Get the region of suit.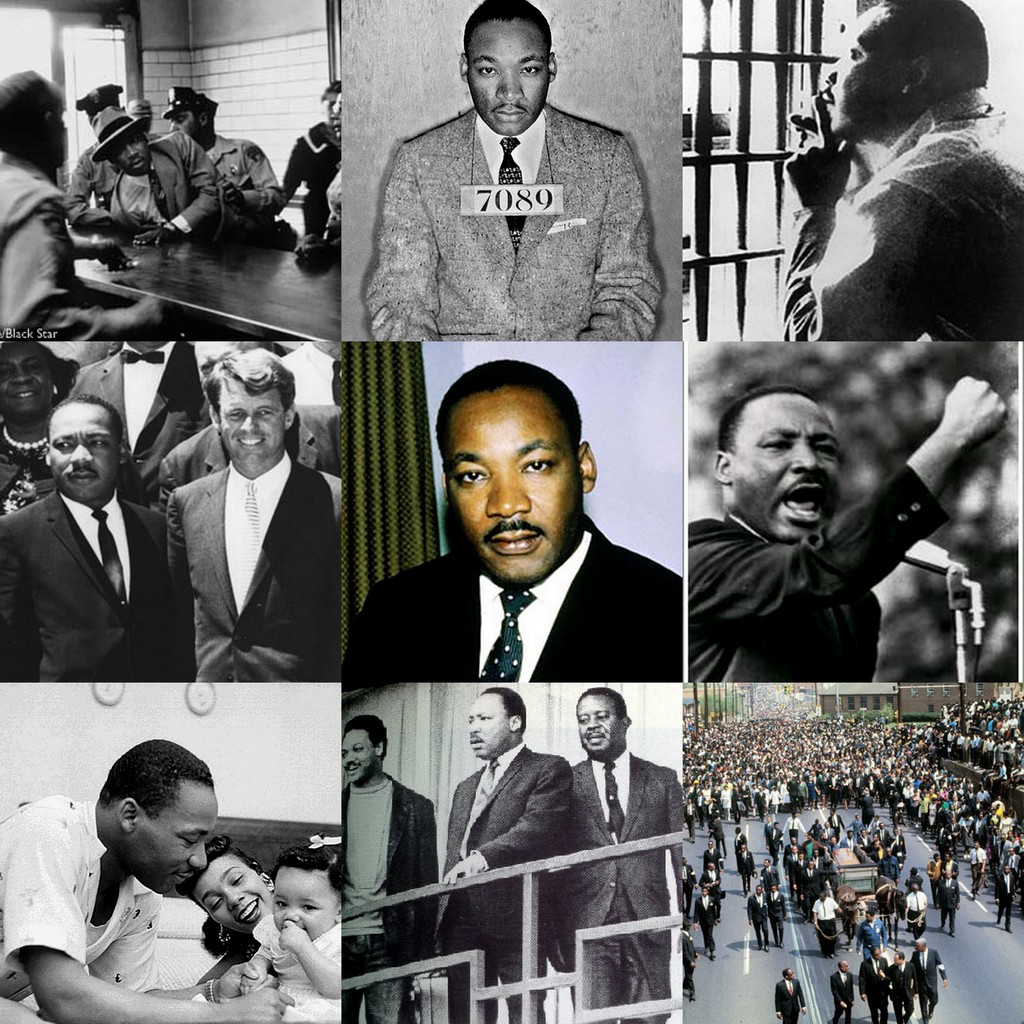
bbox=(701, 849, 726, 867).
